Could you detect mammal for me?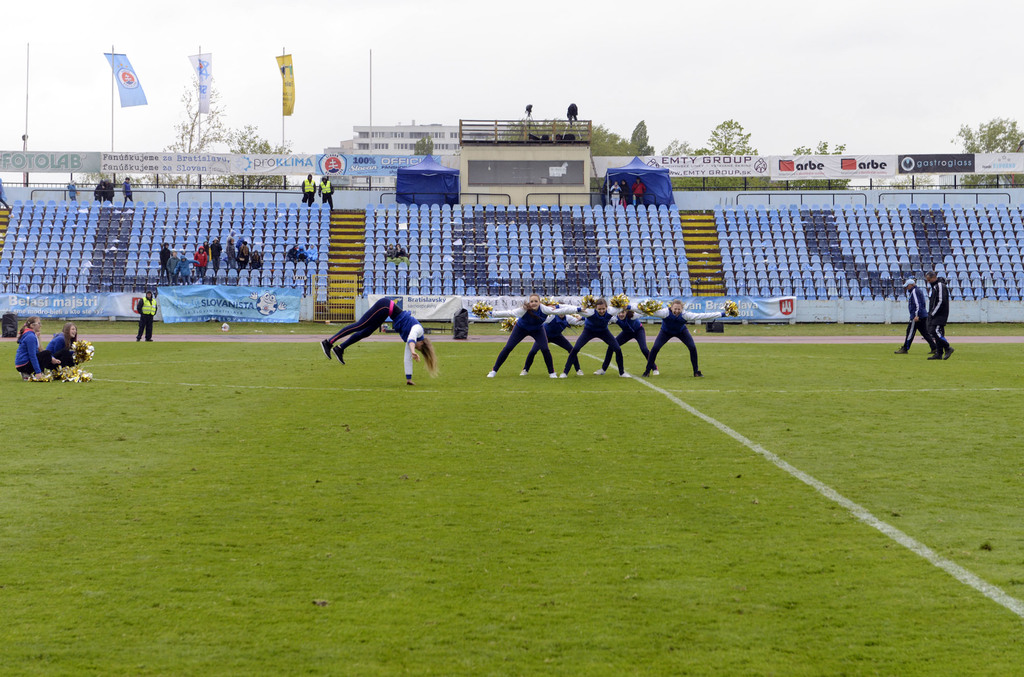
Detection result: (508,297,590,376).
